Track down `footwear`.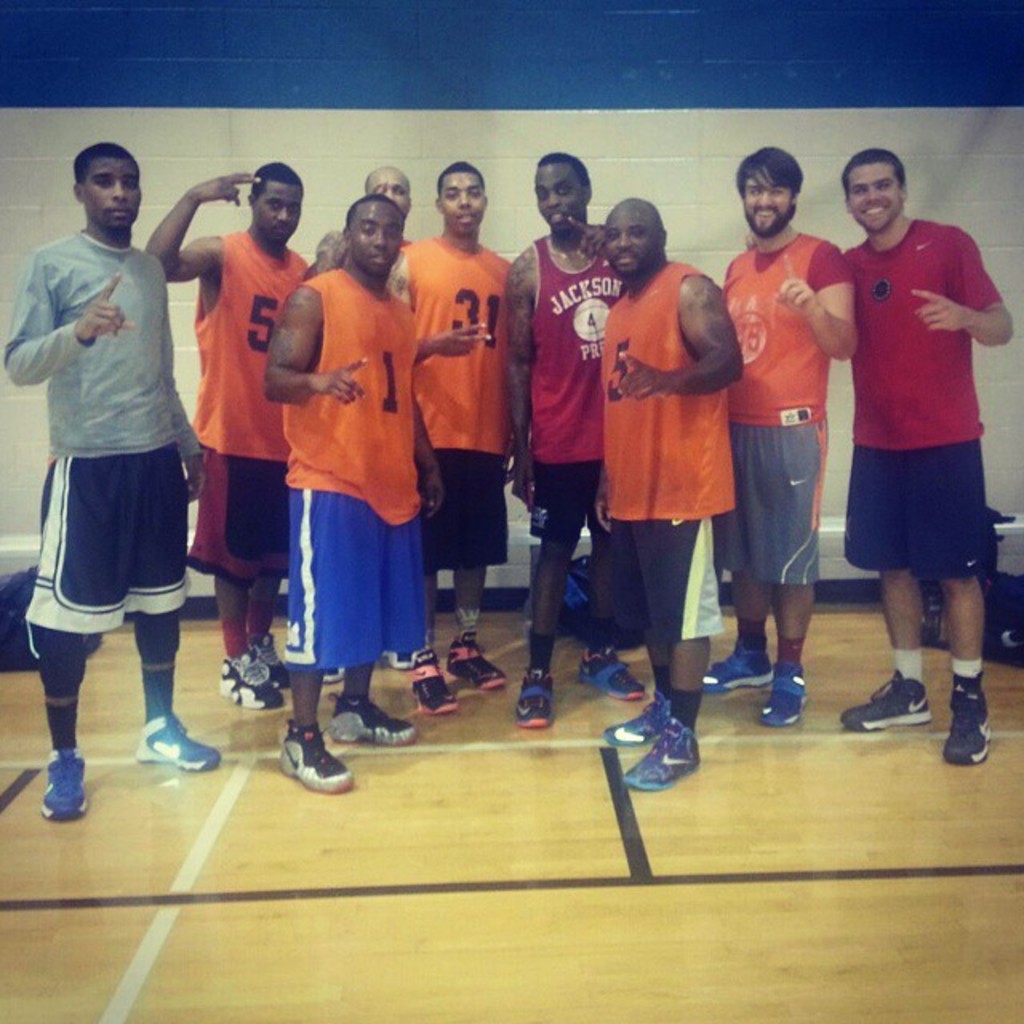
Tracked to (left=406, top=640, right=458, bottom=723).
